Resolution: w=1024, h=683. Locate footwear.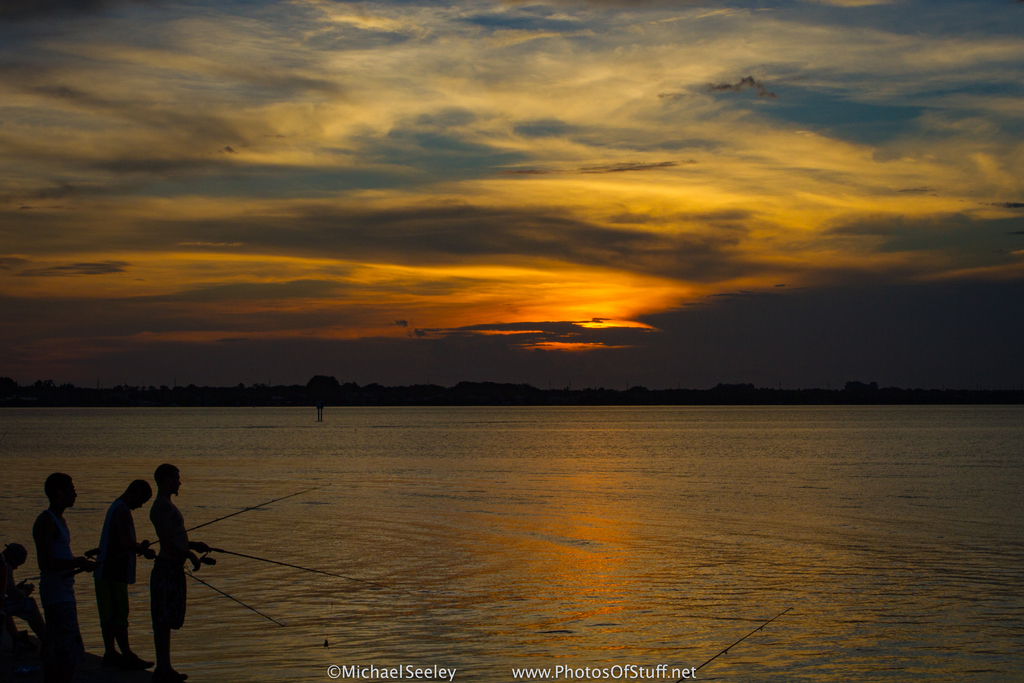
[x1=154, y1=667, x2=189, y2=682].
